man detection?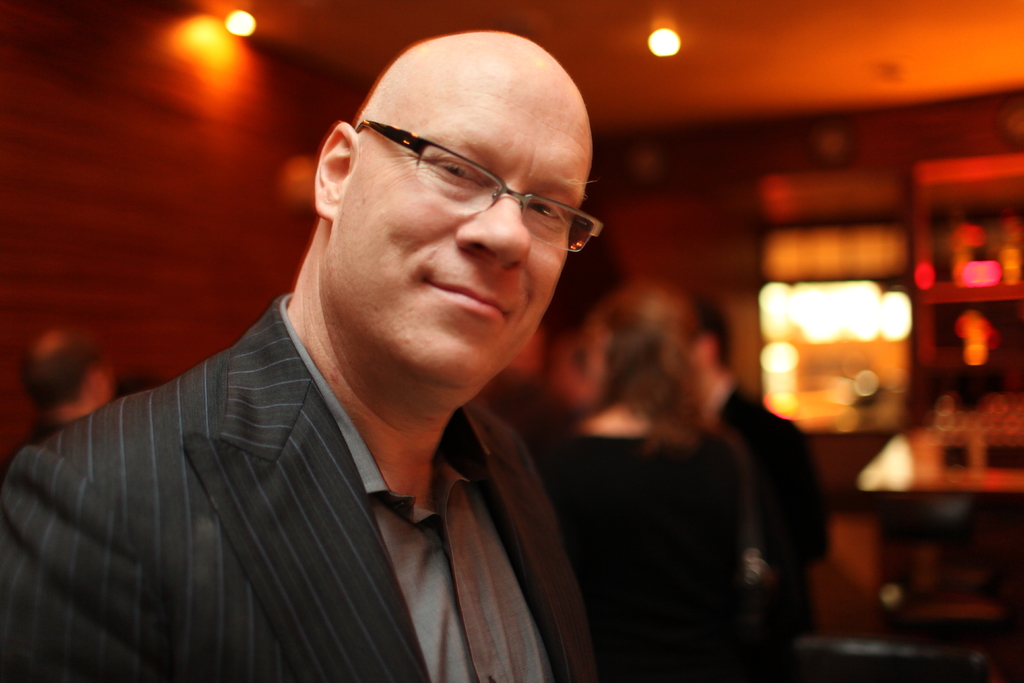
rect(20, 331, 111, 440)
